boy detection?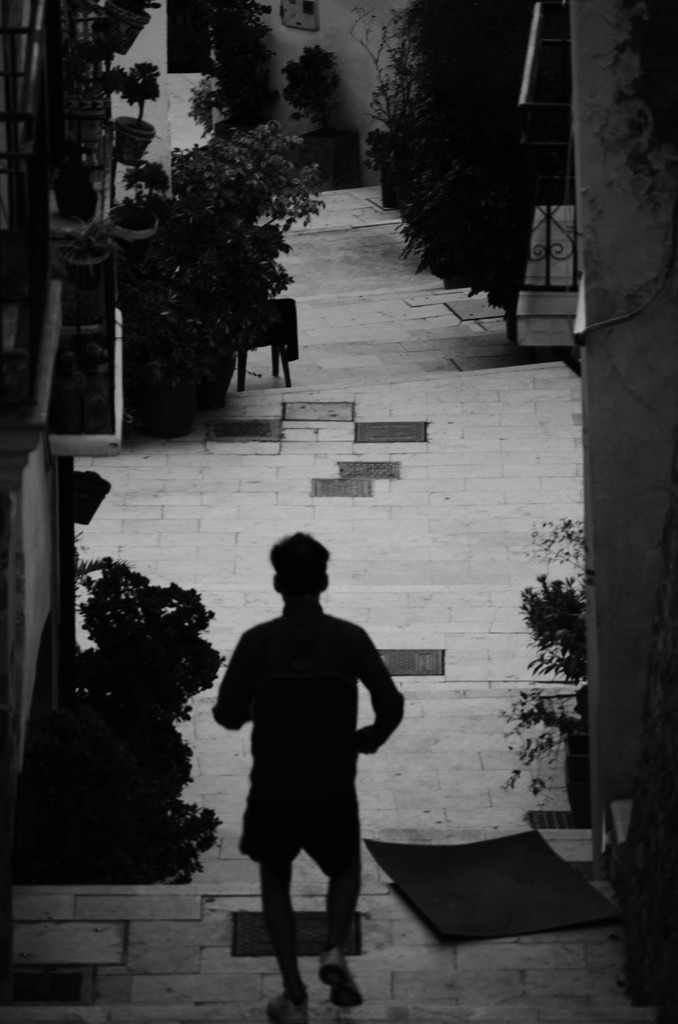
<box>210,526,421,993</box>
